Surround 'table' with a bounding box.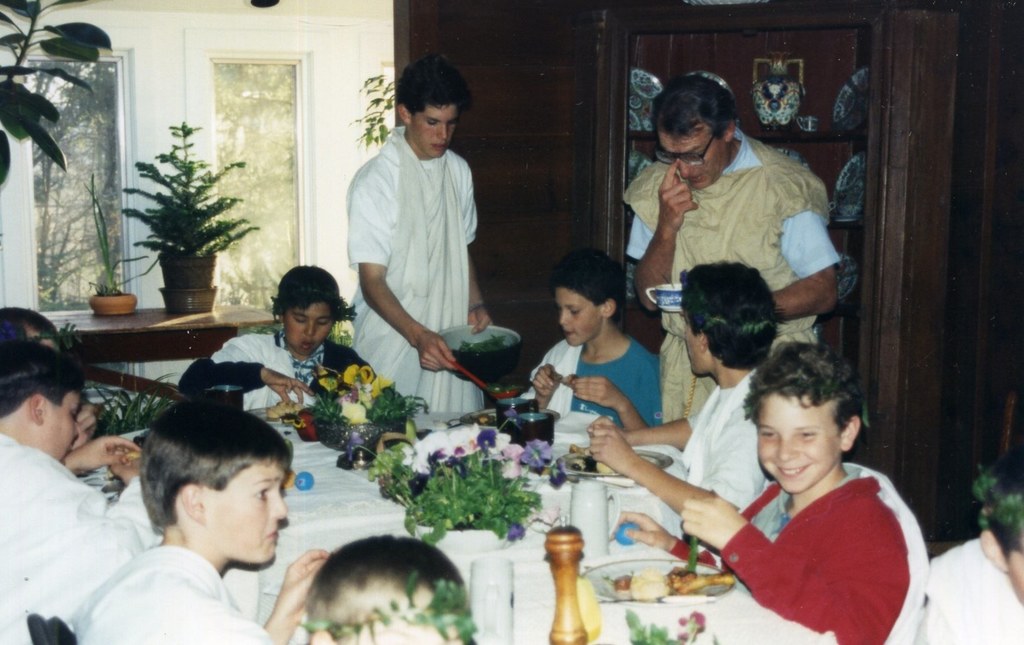
29:298:275:398.
